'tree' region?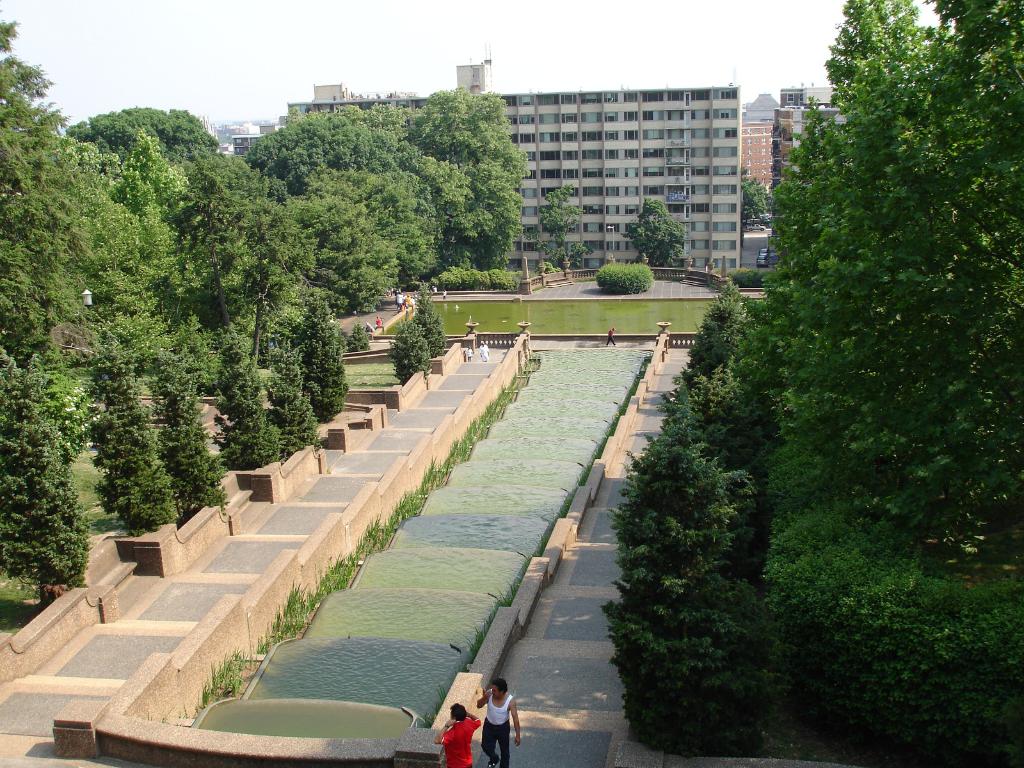
<region>623, 200, 685, 273</region>
